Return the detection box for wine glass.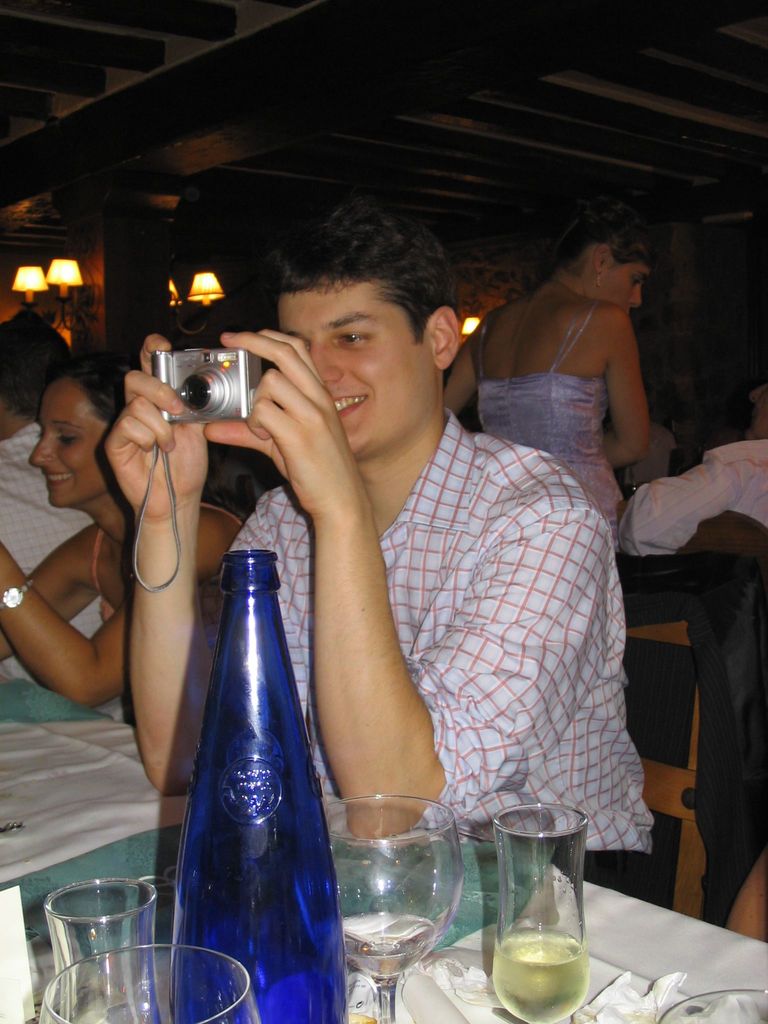
crop(488, 802, 589, 1023).
